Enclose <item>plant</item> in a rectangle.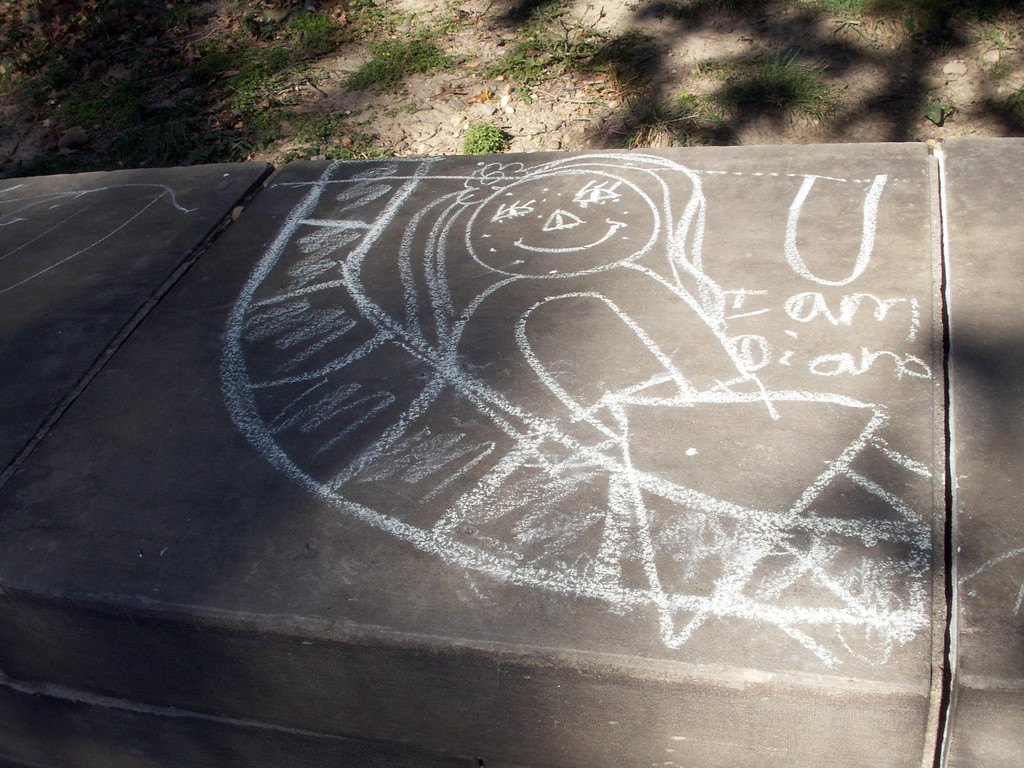
<bbox>809, 1, 879, 43</bbox>.
